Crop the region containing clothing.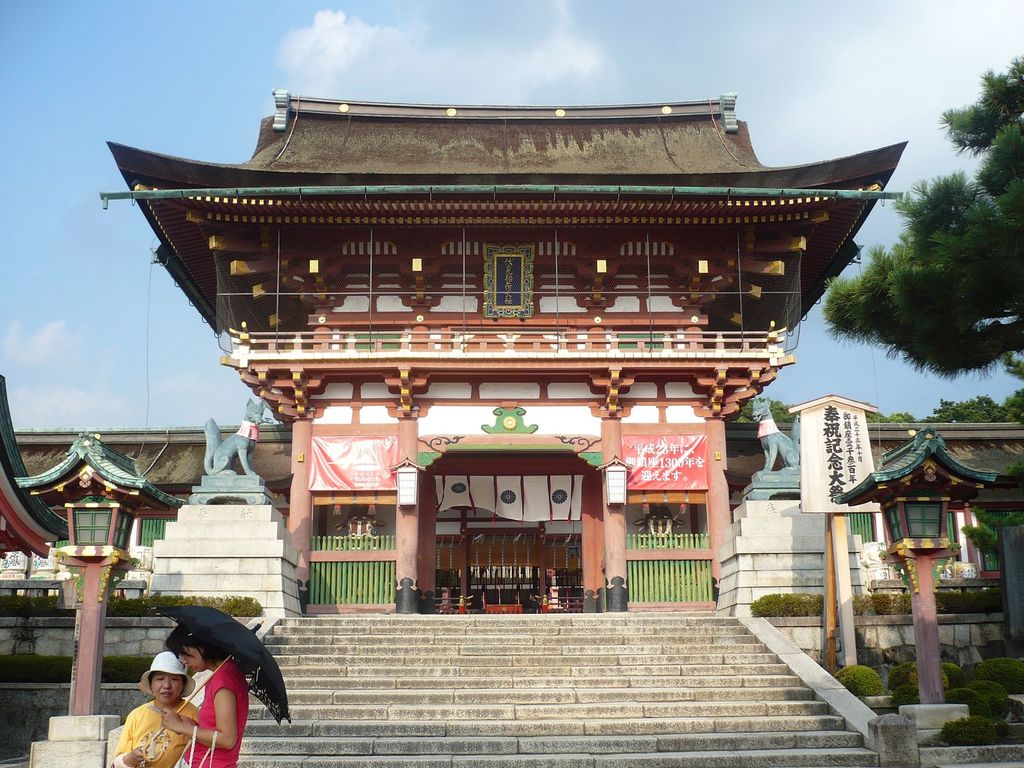
Crop region: select_region(171, 664, 248, 766).
